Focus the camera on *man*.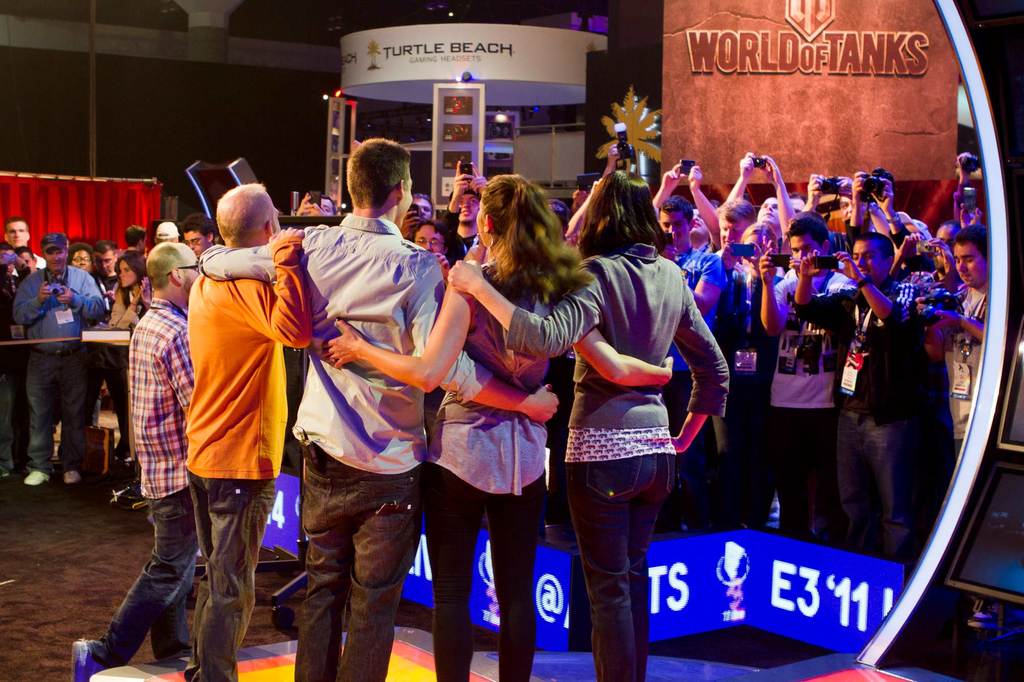
Focus region: (x1=716, y1=200, x2=757, y2=268).
